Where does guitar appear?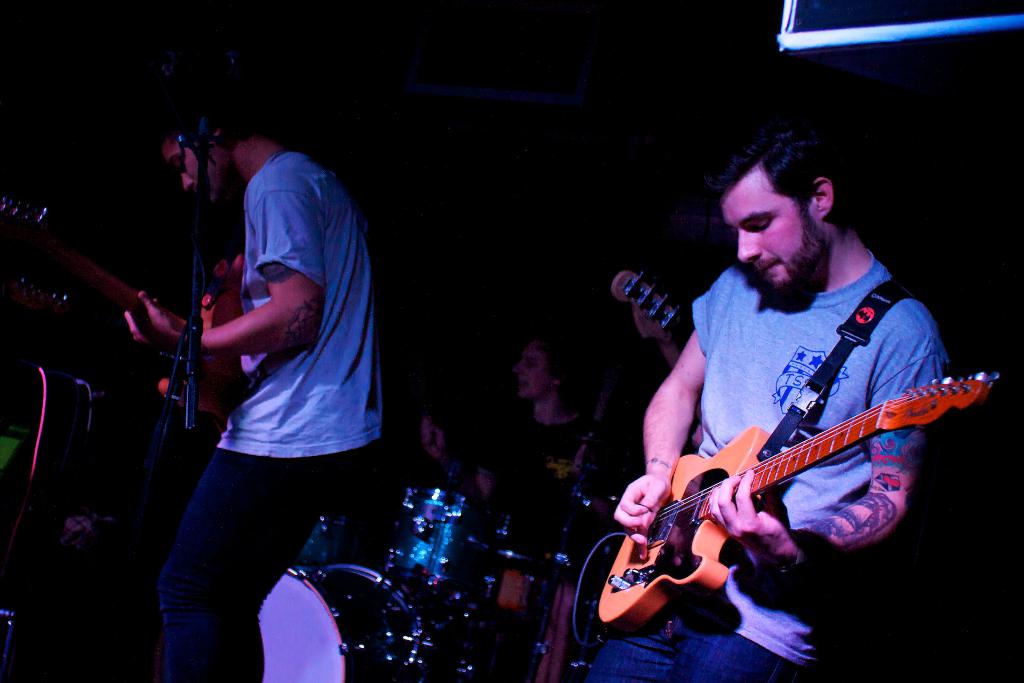
Appears at bbox(0, 205, 275, 444).
